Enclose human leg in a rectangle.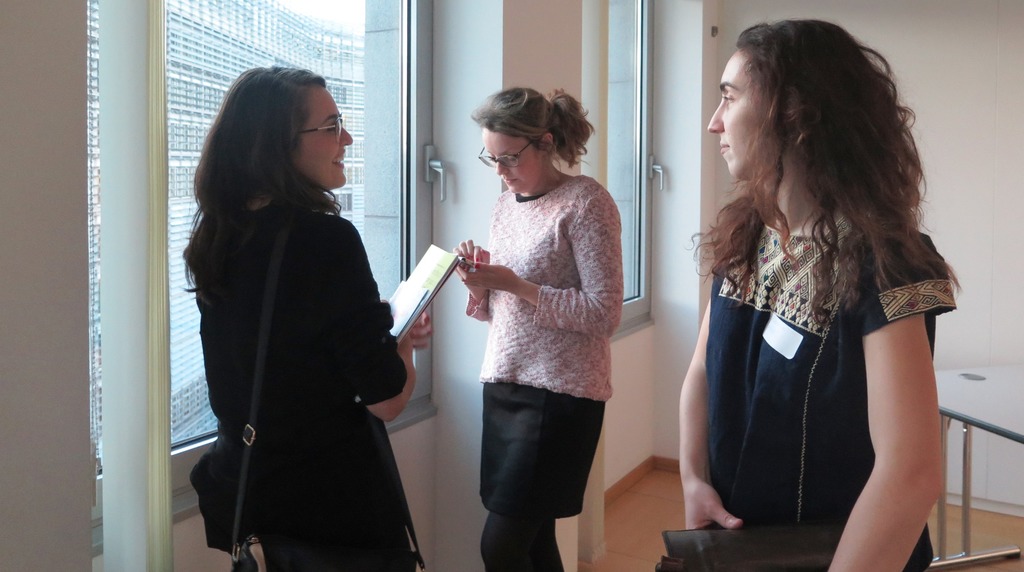
crop(481, 384, 604, 571).
